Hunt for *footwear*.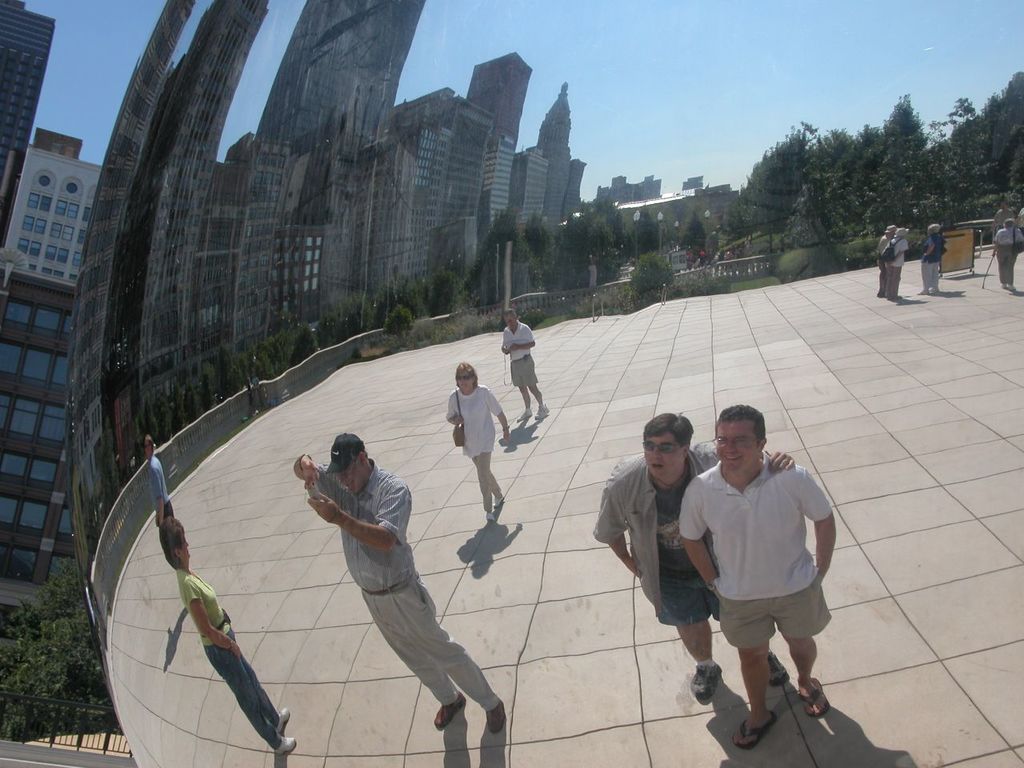
Hunted down at locate(731, 710, 776, 752).
